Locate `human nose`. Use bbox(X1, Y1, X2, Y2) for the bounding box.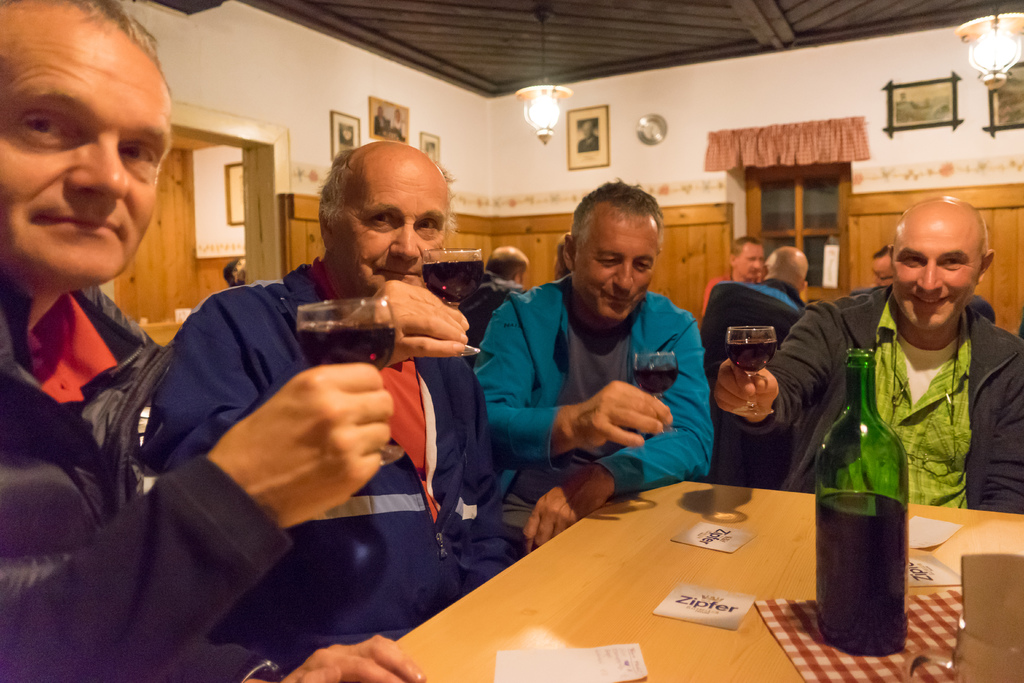
bbox(62, 133, 132, 203).
